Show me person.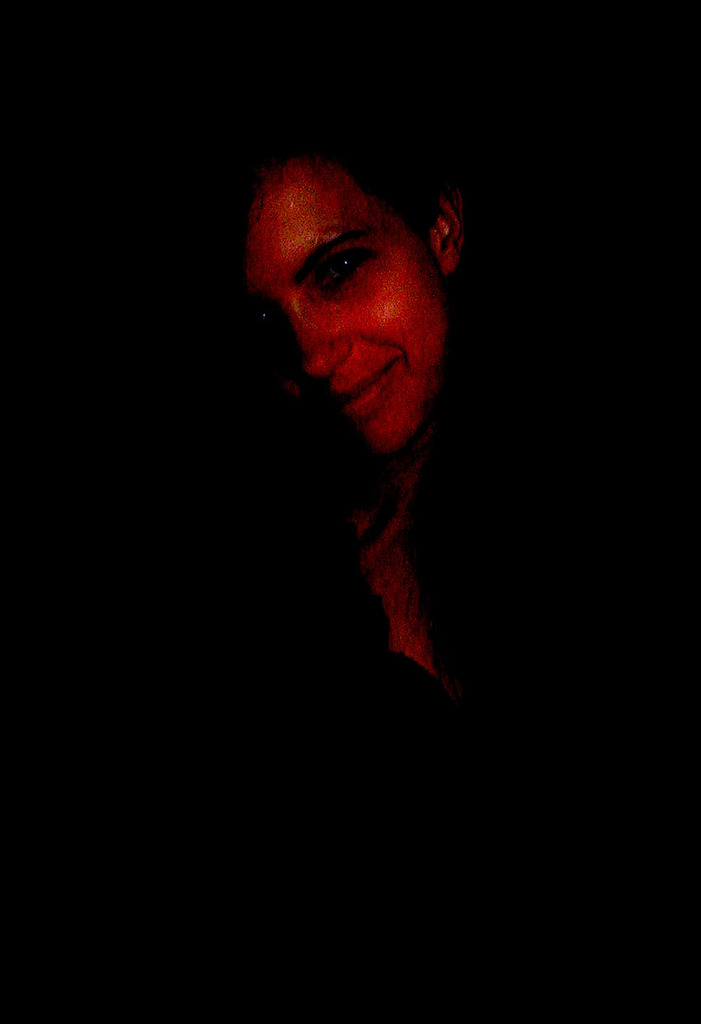
person is here: 195, 122, 524, 766.
